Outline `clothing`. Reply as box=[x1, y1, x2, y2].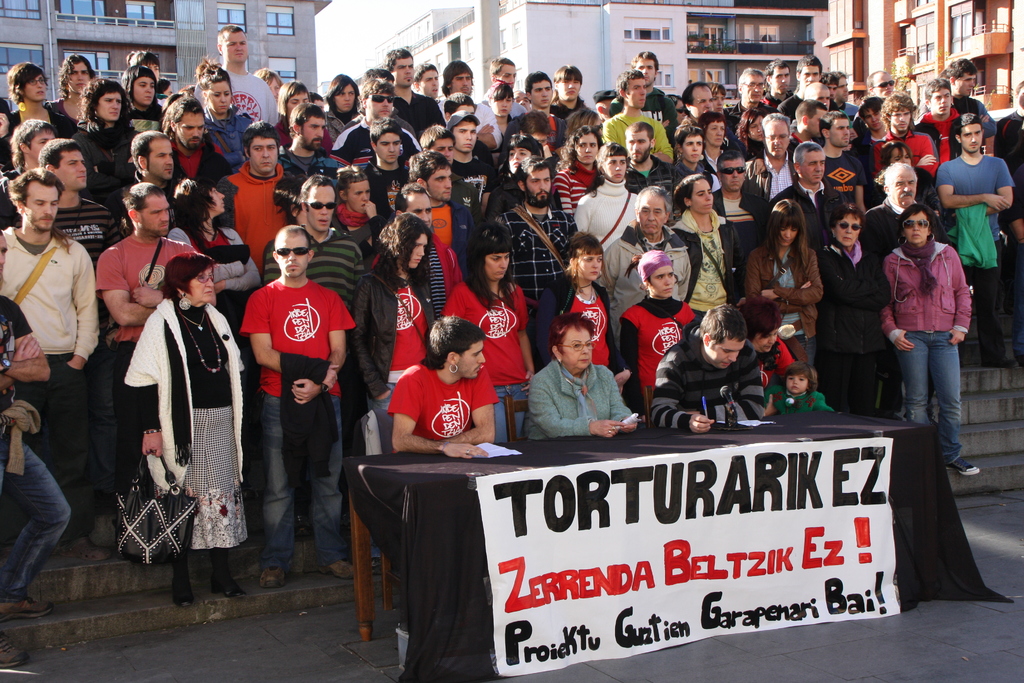
box=[0, 218, 97, 500].
